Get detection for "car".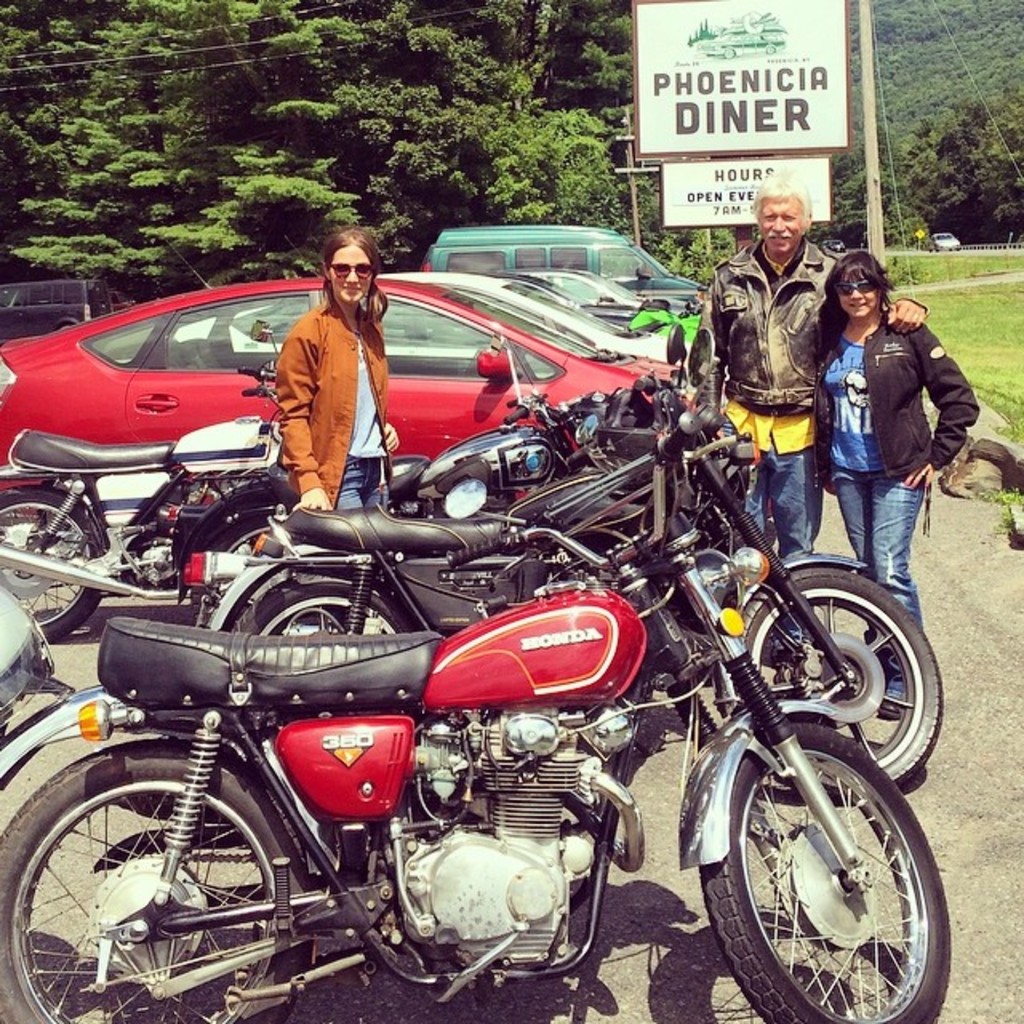
Detection: 0/280/112/339.
